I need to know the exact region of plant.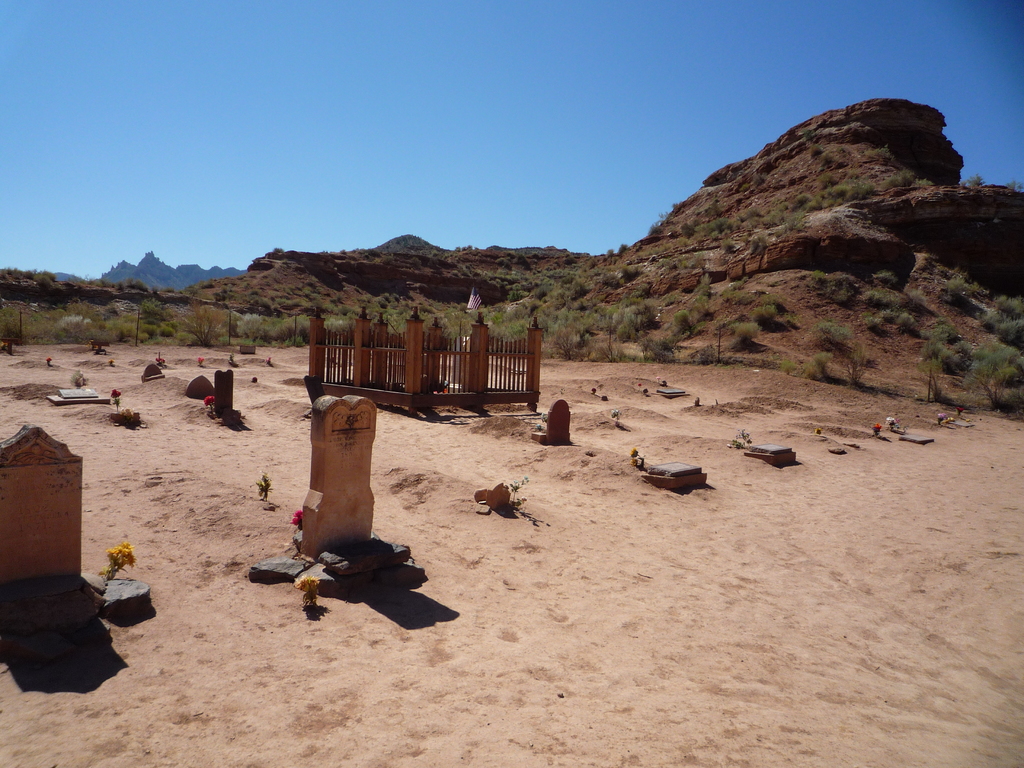
Region: {"x1": 969, "y1": 177, "x2": 986, "y2": 188}.
